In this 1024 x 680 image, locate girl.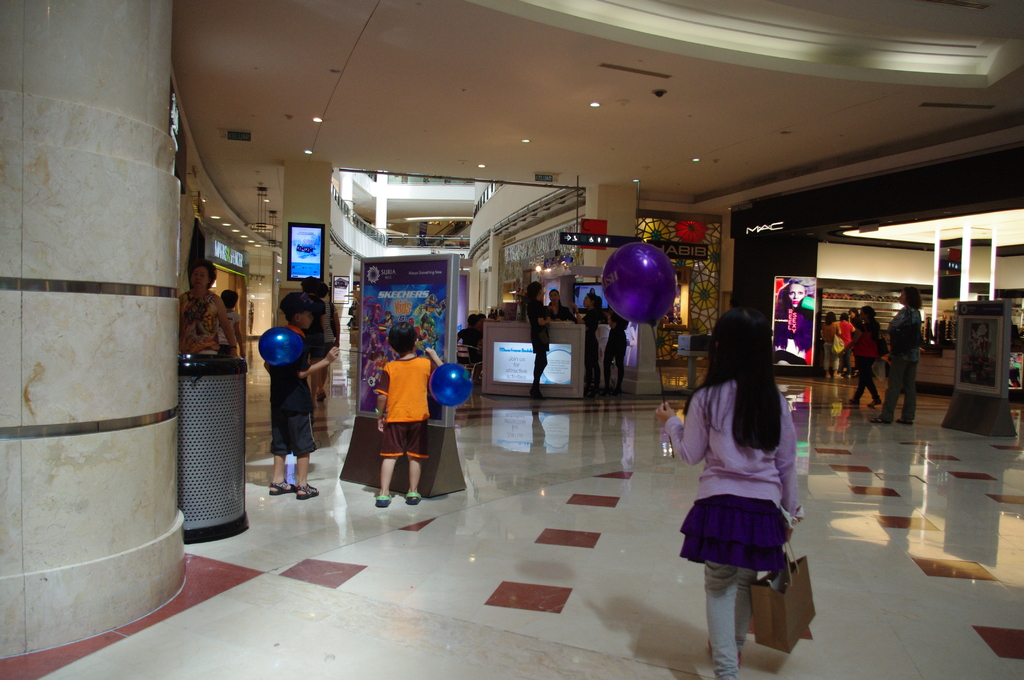
Bounding box: l=837, t=314, r=854, b=380.
